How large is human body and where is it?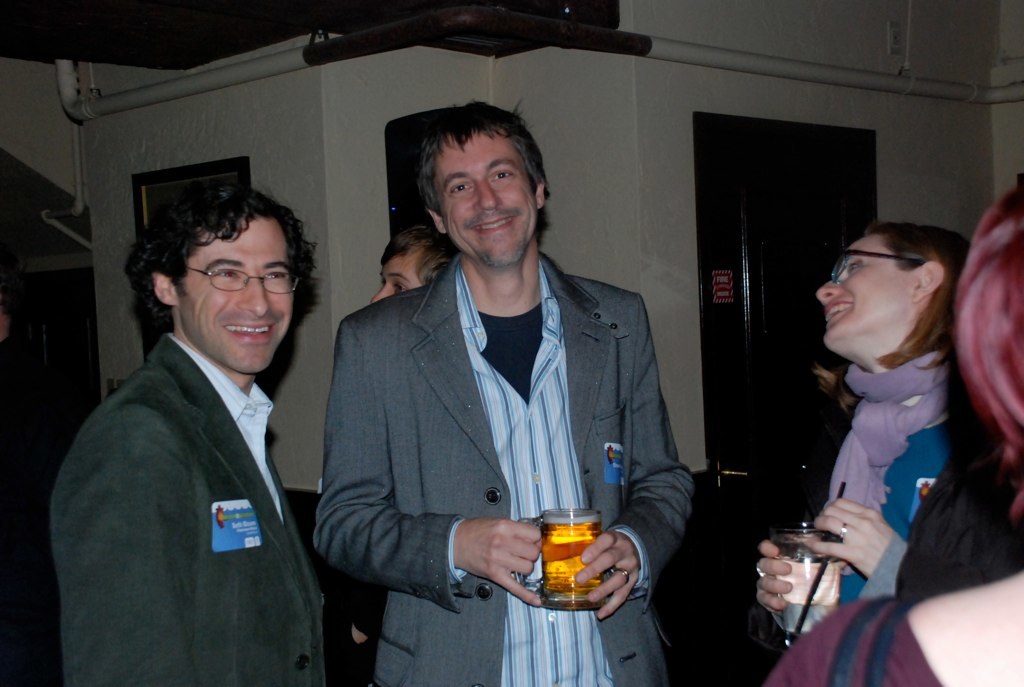
Bounding box: locate(779, 209, 969, 682).
